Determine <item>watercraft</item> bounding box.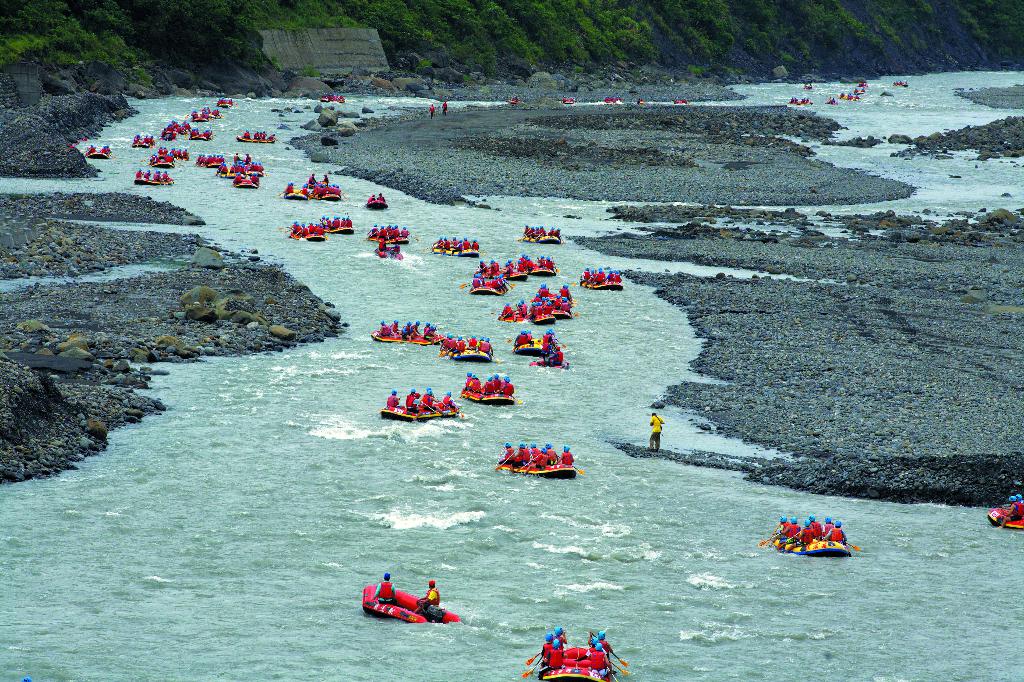
Determined: select_region(166, 131, 176, 140).
